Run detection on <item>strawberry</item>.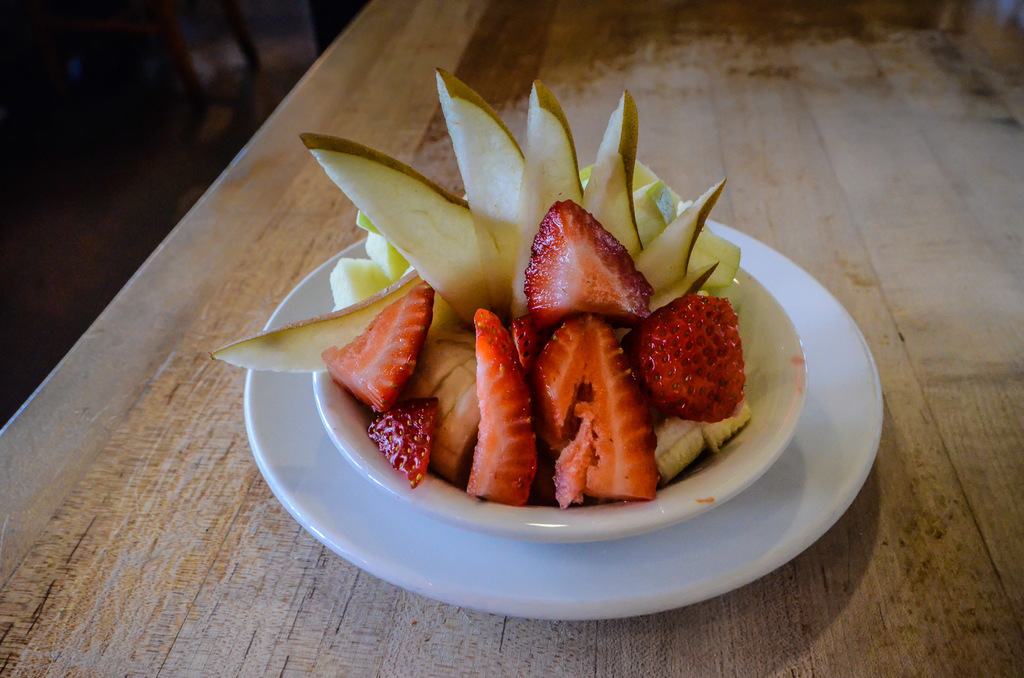
Result: box(509, 317, 556, 379).
